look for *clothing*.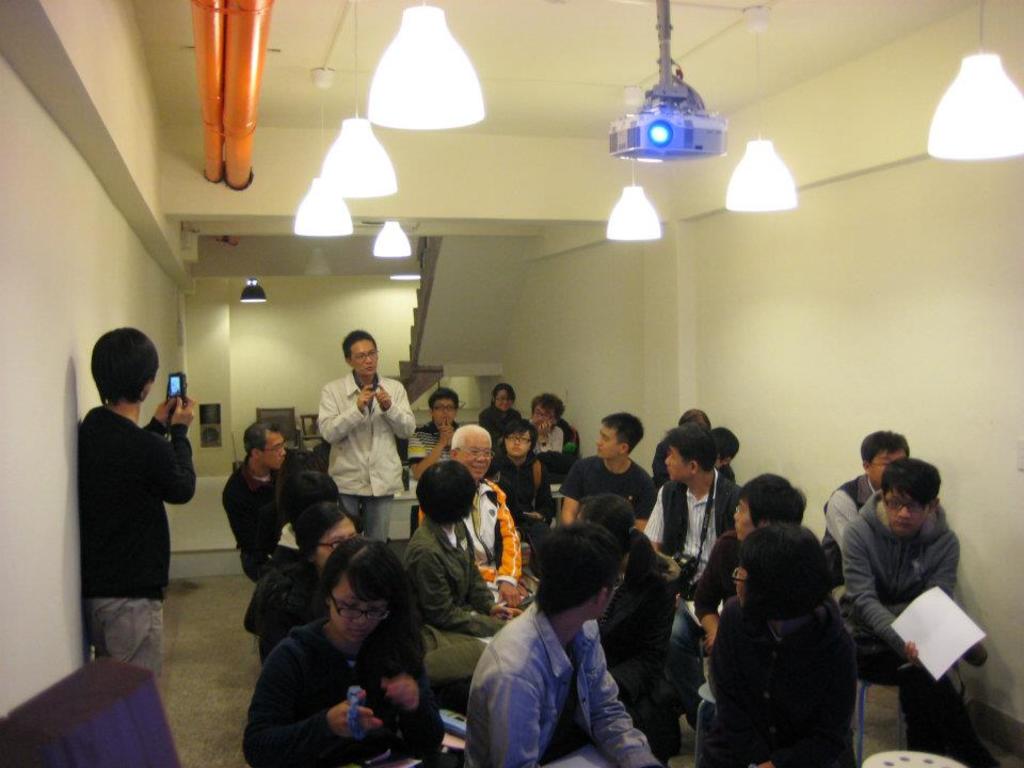
Found: bbox=(73, 400, 209, 685).
